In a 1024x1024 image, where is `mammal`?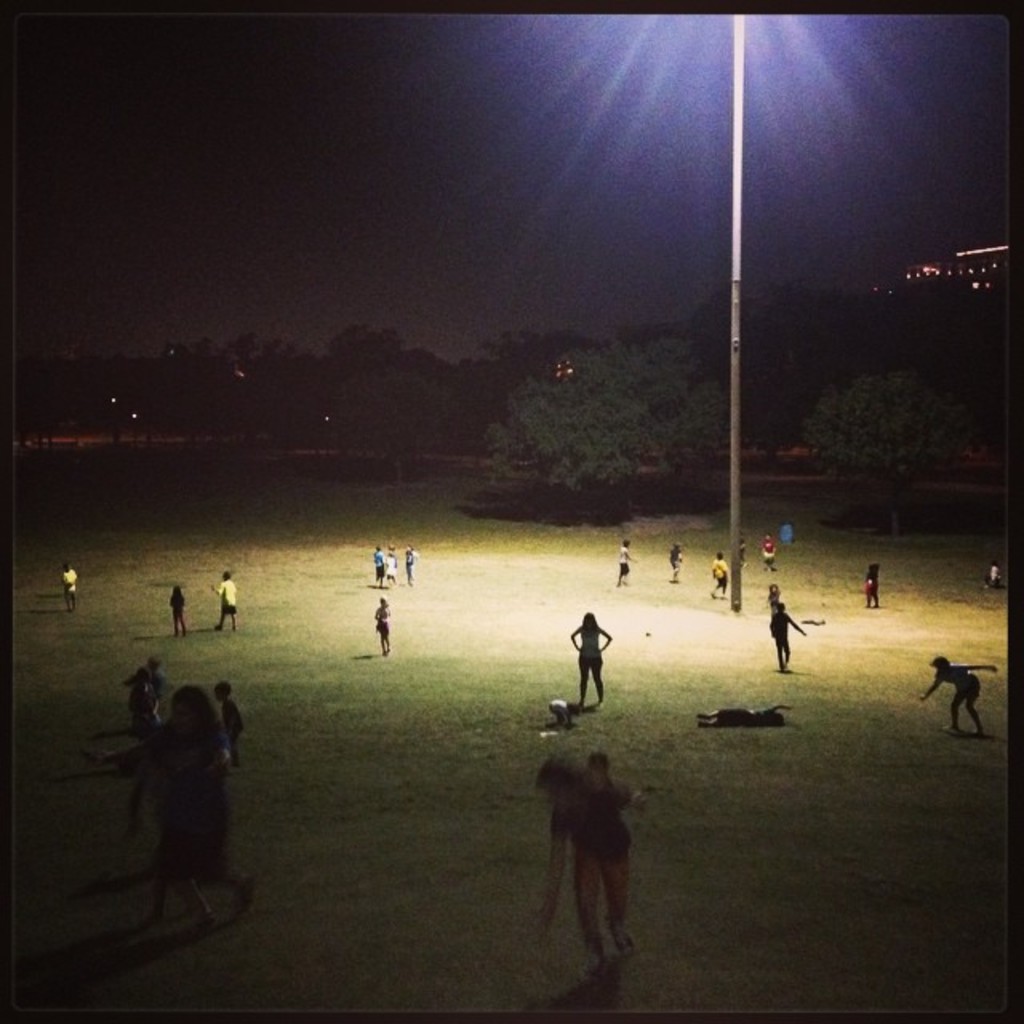
(left=765, top=603, right=810, bottom=672).
